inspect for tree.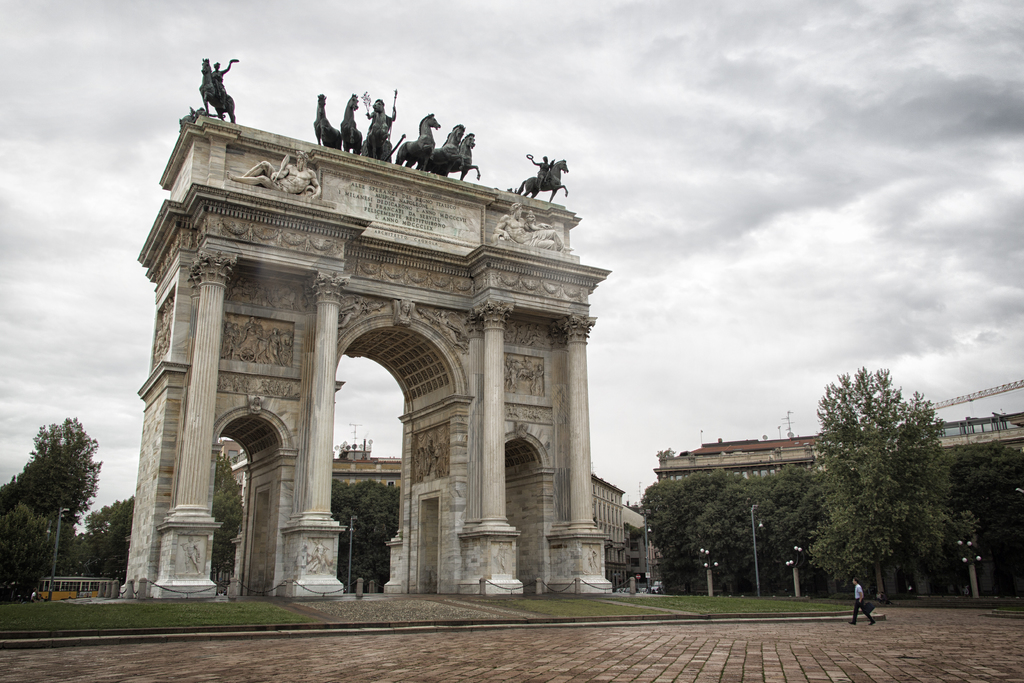
Inspection: locate(212, 456, 251, 597).
